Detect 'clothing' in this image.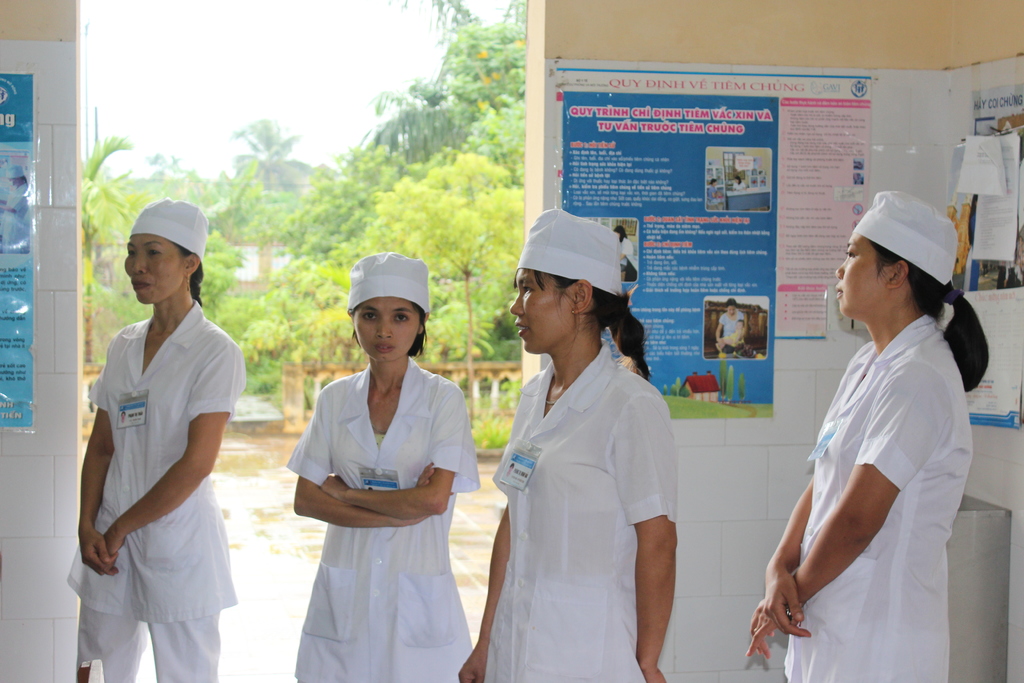
Detection: l=854, t=188, r=960, b=287.
